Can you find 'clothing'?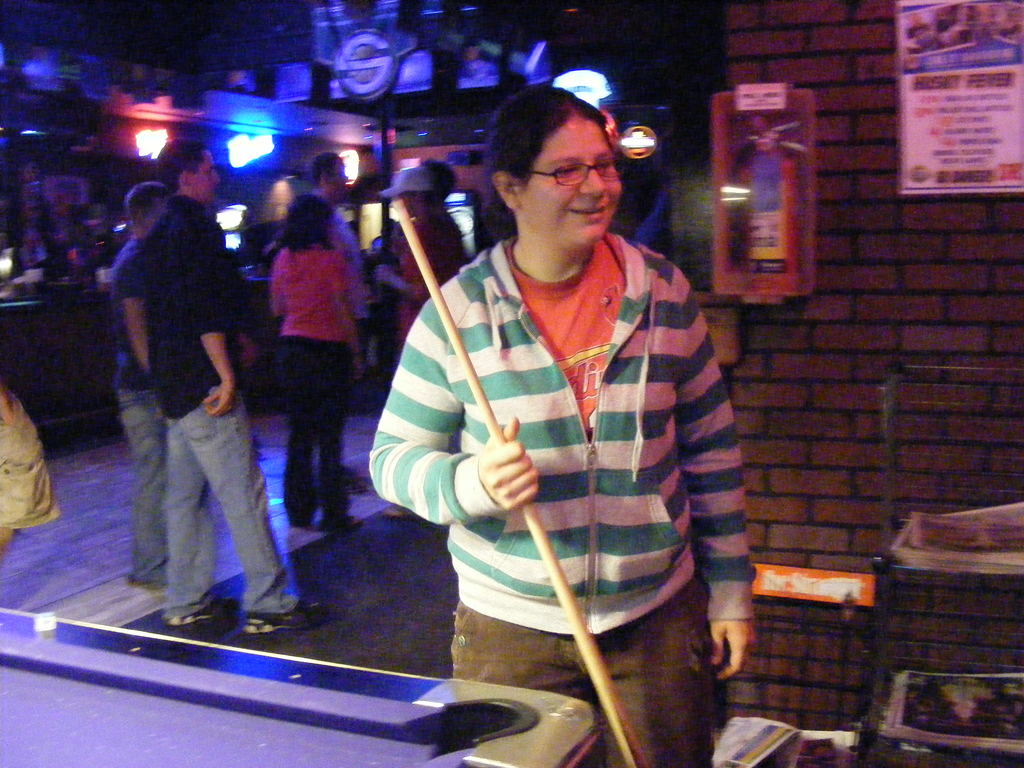
Yes, bounding box: region(106, 236, 169, 584).
